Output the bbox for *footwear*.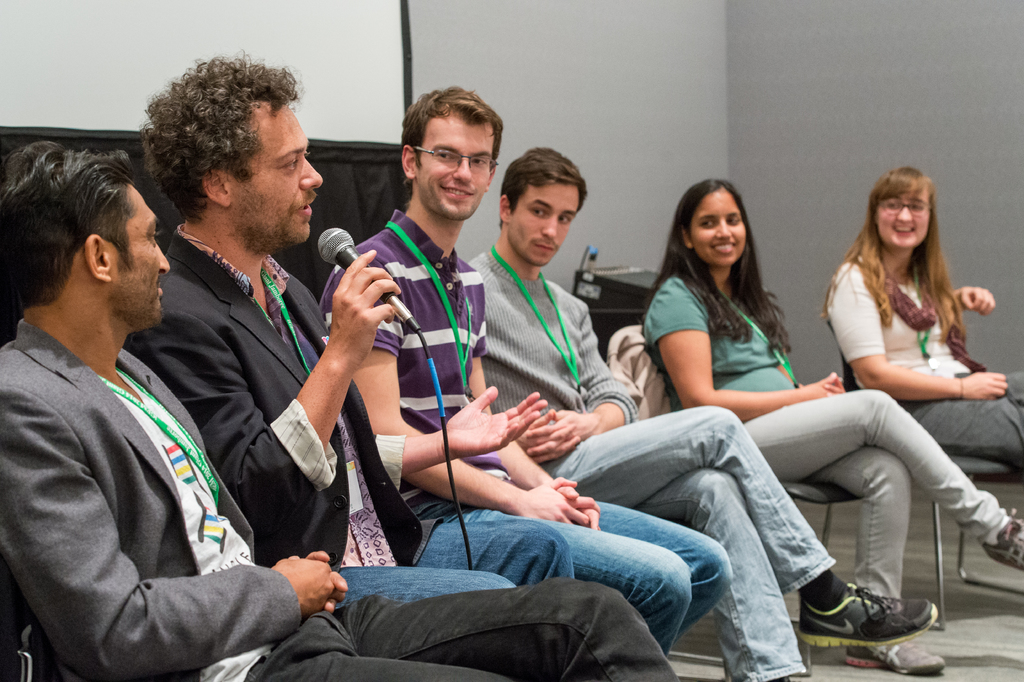
l=977, t=506, r=1023, b=570.
